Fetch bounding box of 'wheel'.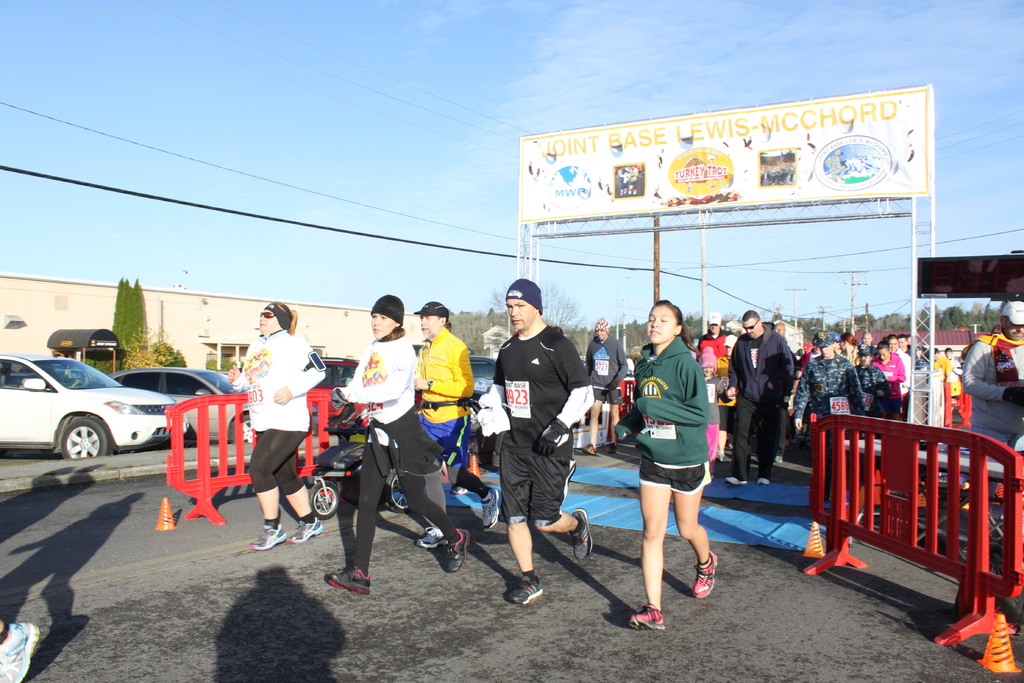
Bbox: (392,472,417,512).
